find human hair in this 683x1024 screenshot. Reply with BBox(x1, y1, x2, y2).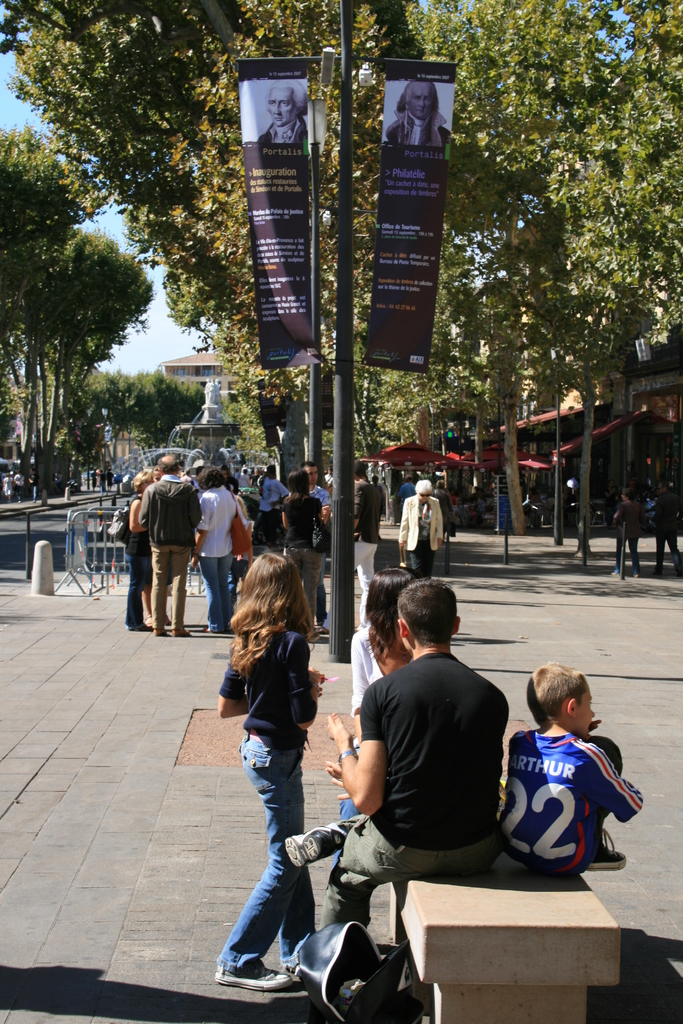
BBox(131, 470, 152, 496).
